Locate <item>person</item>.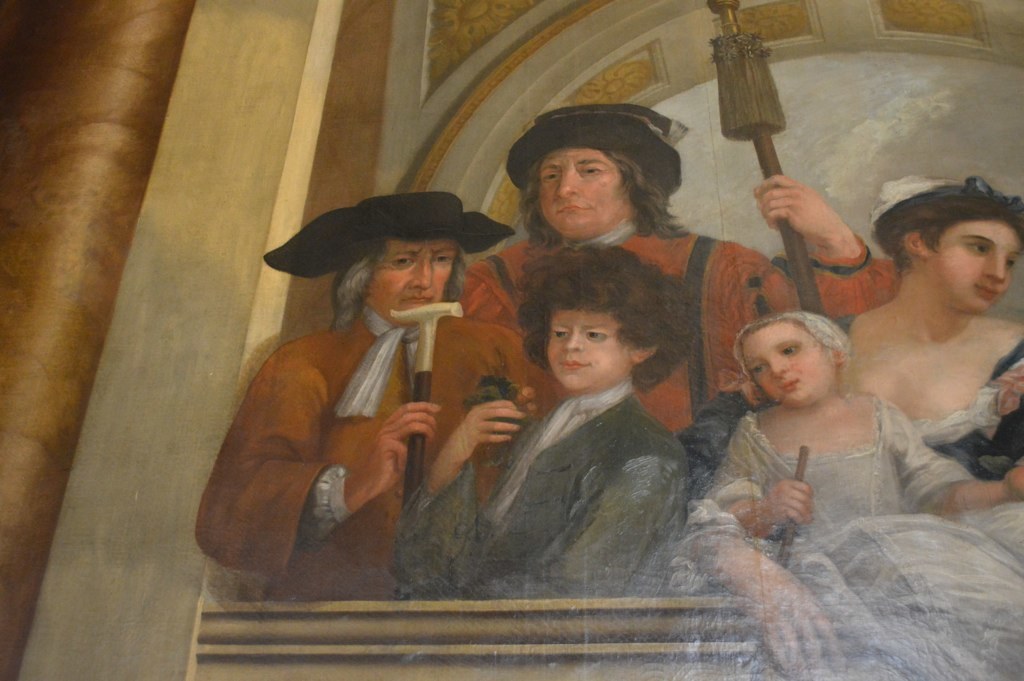
Bounding box: left=222, top=186, right=521, bottom=601.
